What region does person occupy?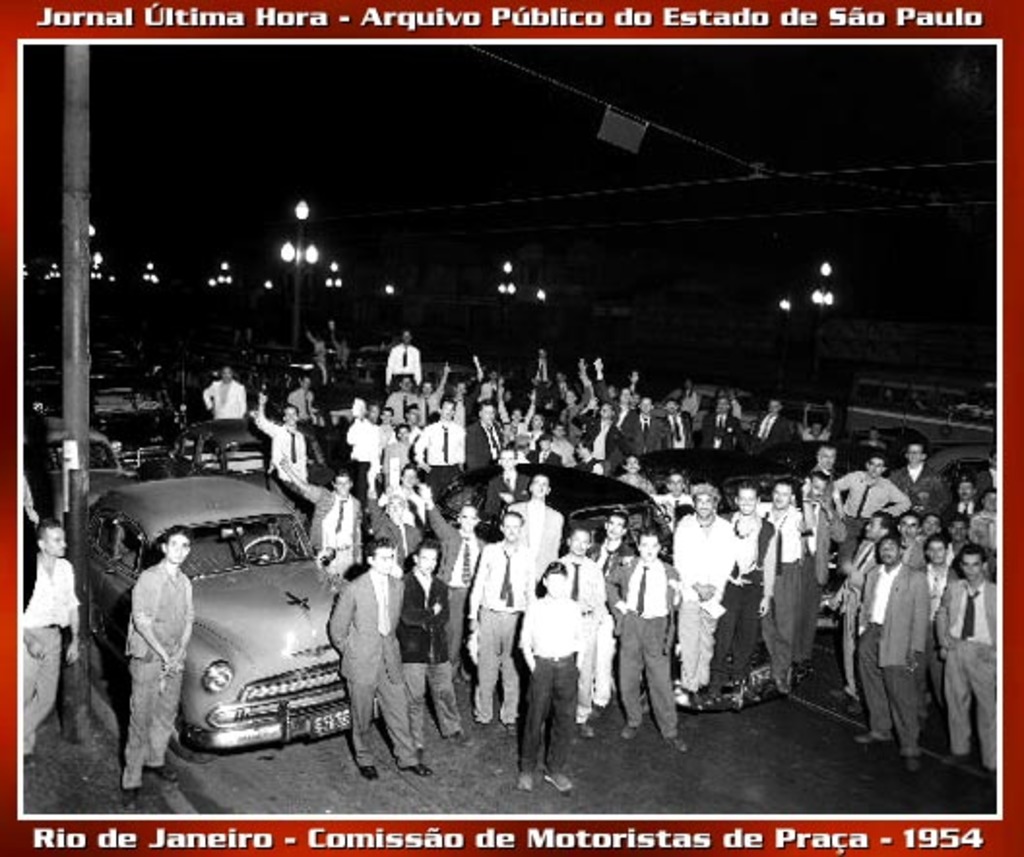
crop(838, 510, 890, 686).
